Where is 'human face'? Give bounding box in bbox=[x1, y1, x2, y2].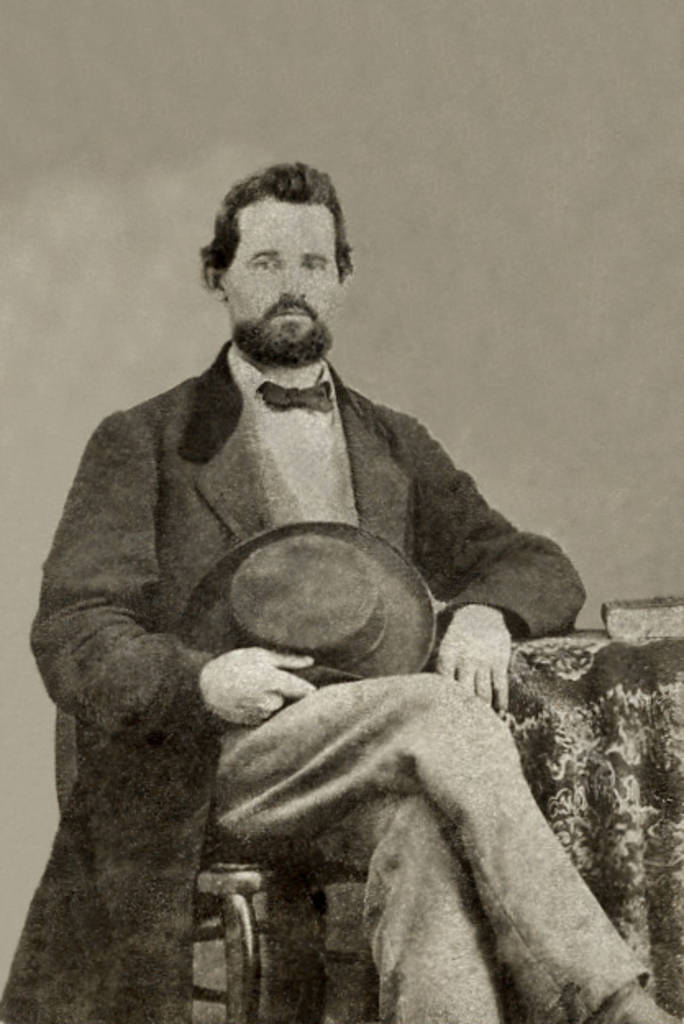
bbox=[221, 200, 340, 343].
